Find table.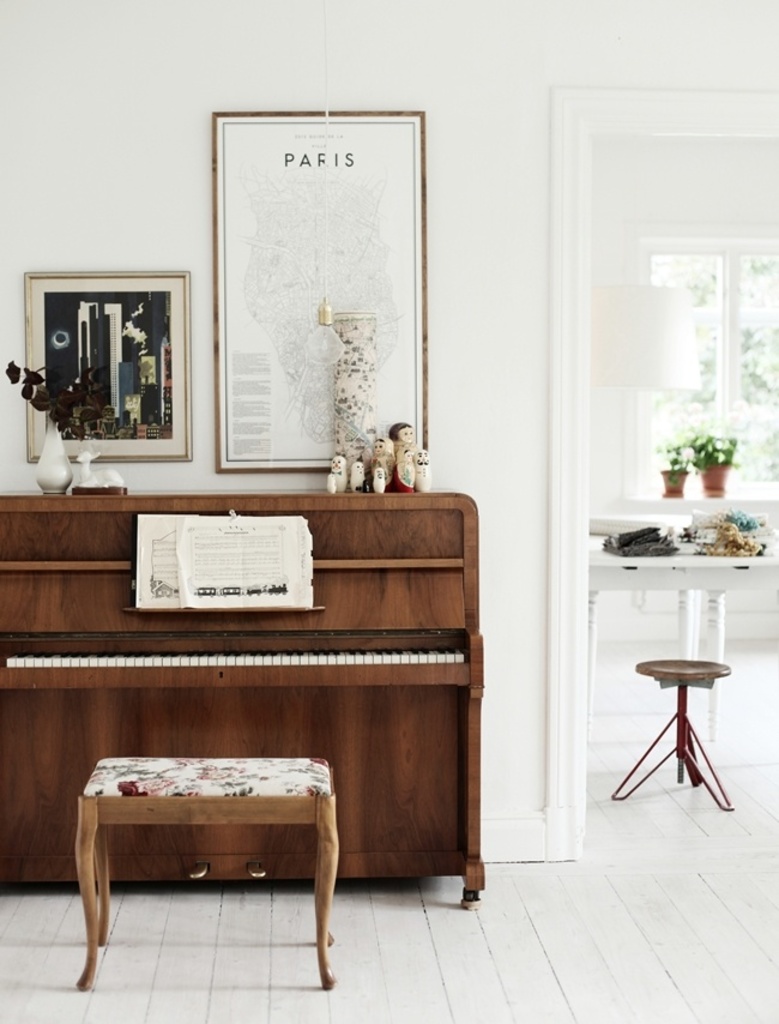
<region>587, 495, 778, 529</region>.
